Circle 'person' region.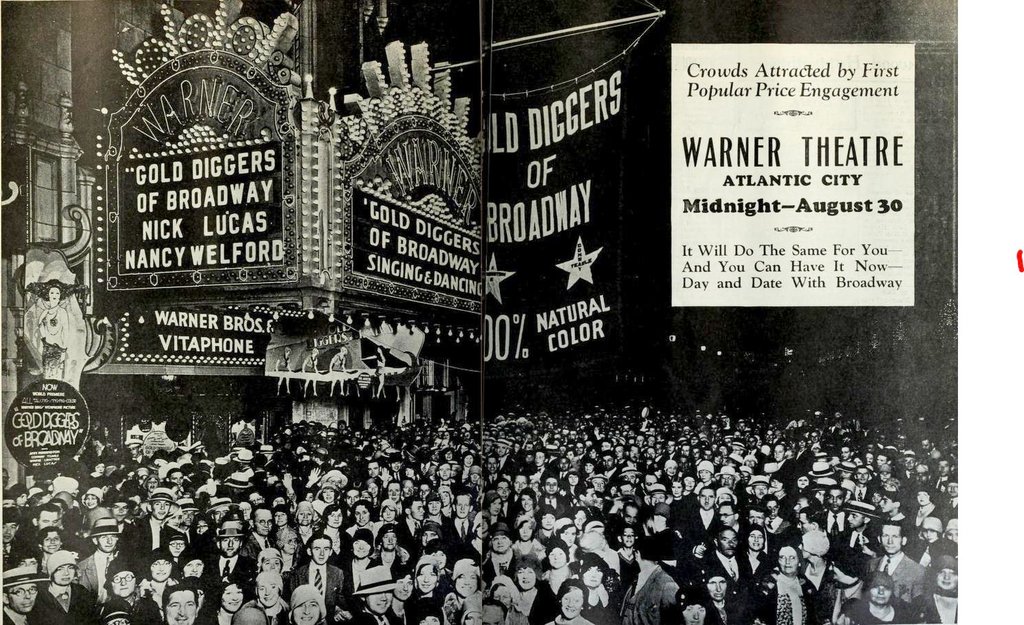
Region: {"left": 25, "top": 278, "right": 83, "bottom": 384}.
